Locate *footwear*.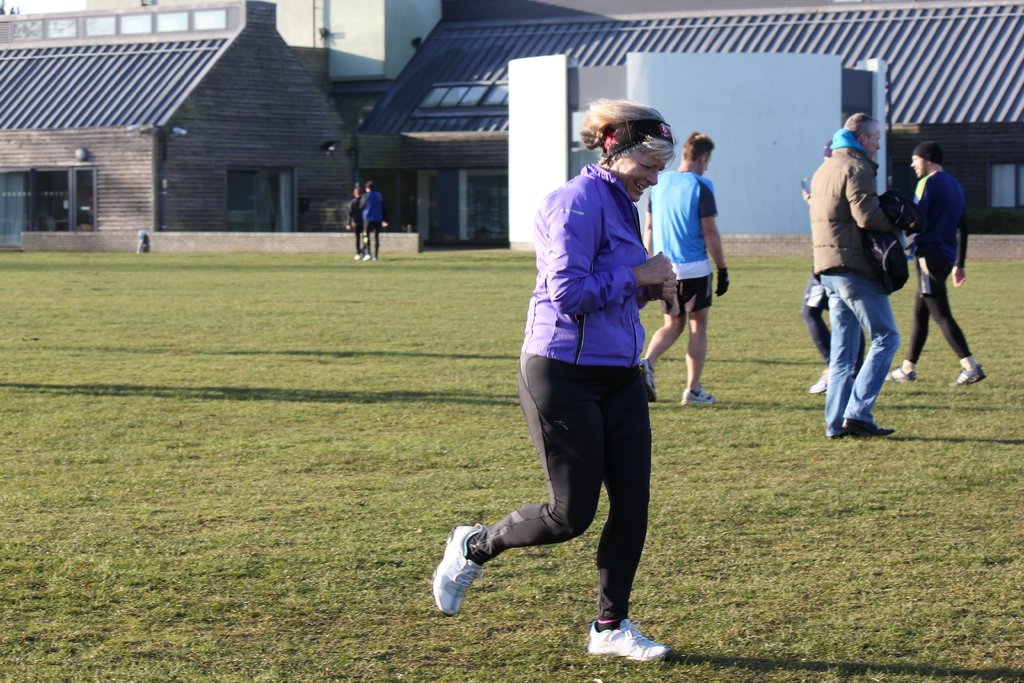
Bounding box: x1=849, y1=415, x2=893, y2=437.
